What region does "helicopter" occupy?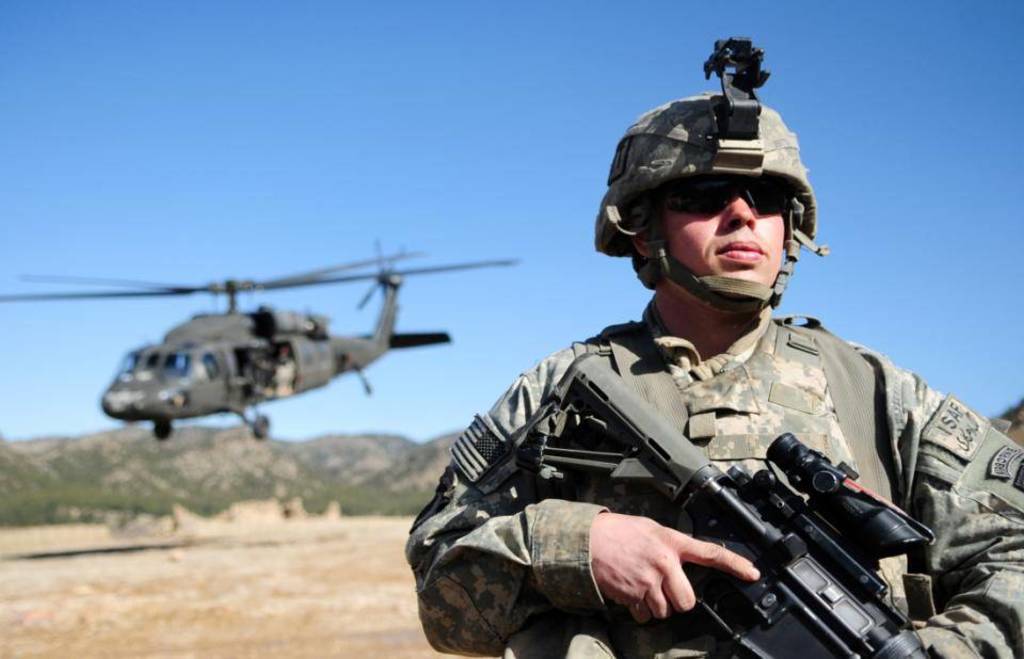
bbox=[30, 232, 516, 464].
